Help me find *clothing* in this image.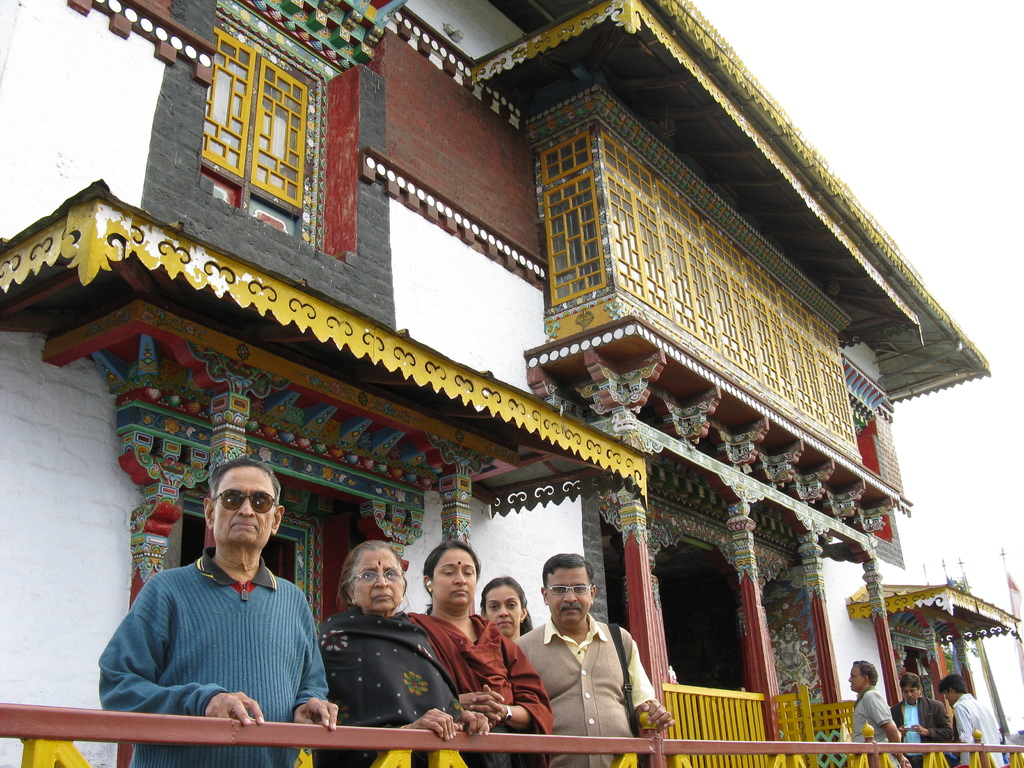
Found it: x1=848 y1=684 x2=901 y2=765.
